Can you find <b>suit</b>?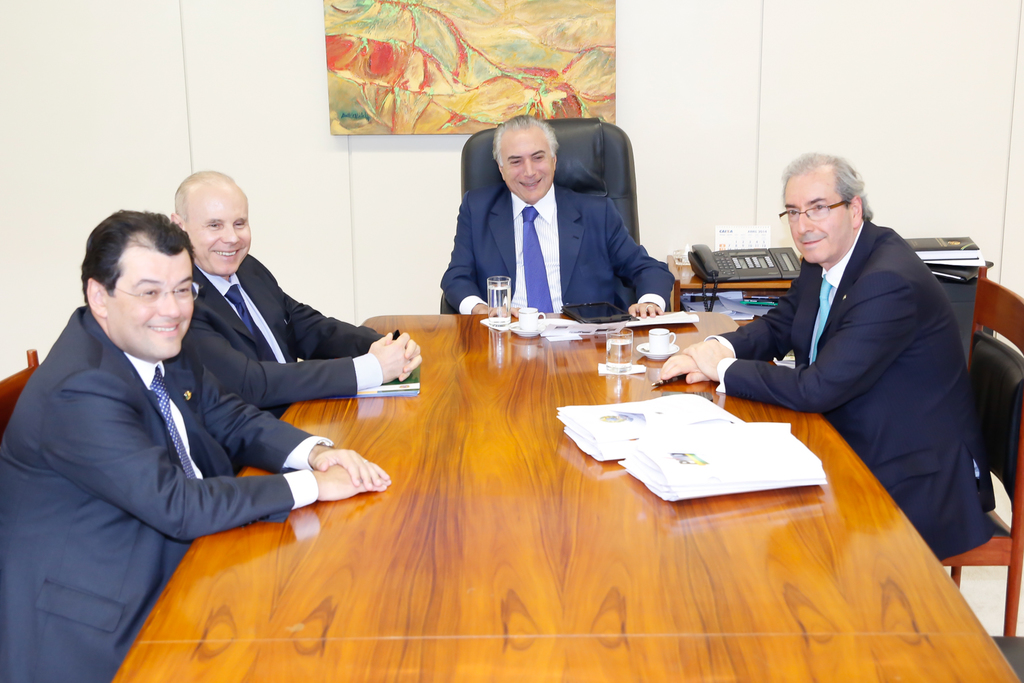
Yes, bounding box: x1=182 y1=248 x2=386 y2=420.
